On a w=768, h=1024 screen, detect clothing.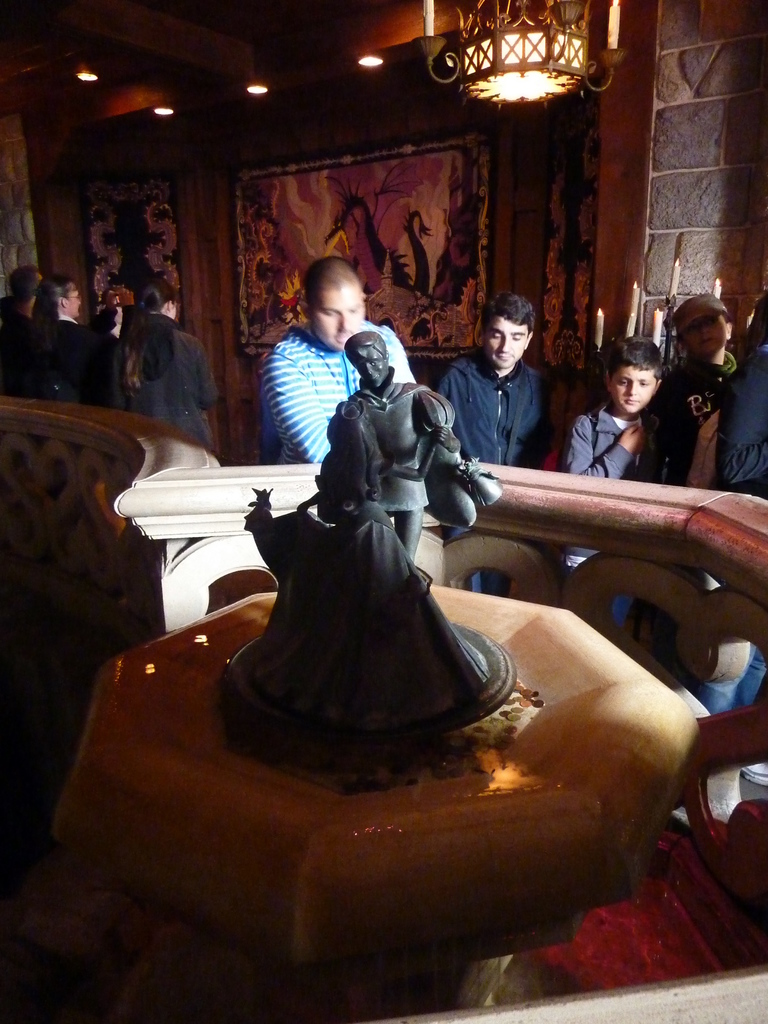
<box>7,310,112,410</box>.
